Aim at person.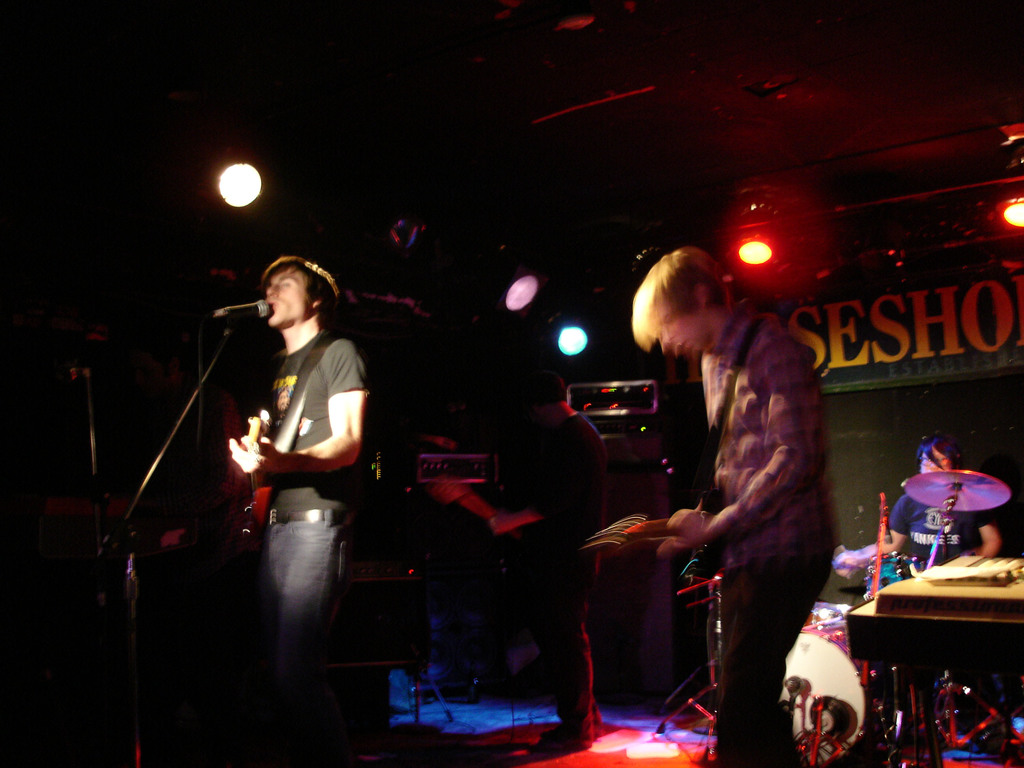
Aimed at crop(438, 365, 611, 750).
